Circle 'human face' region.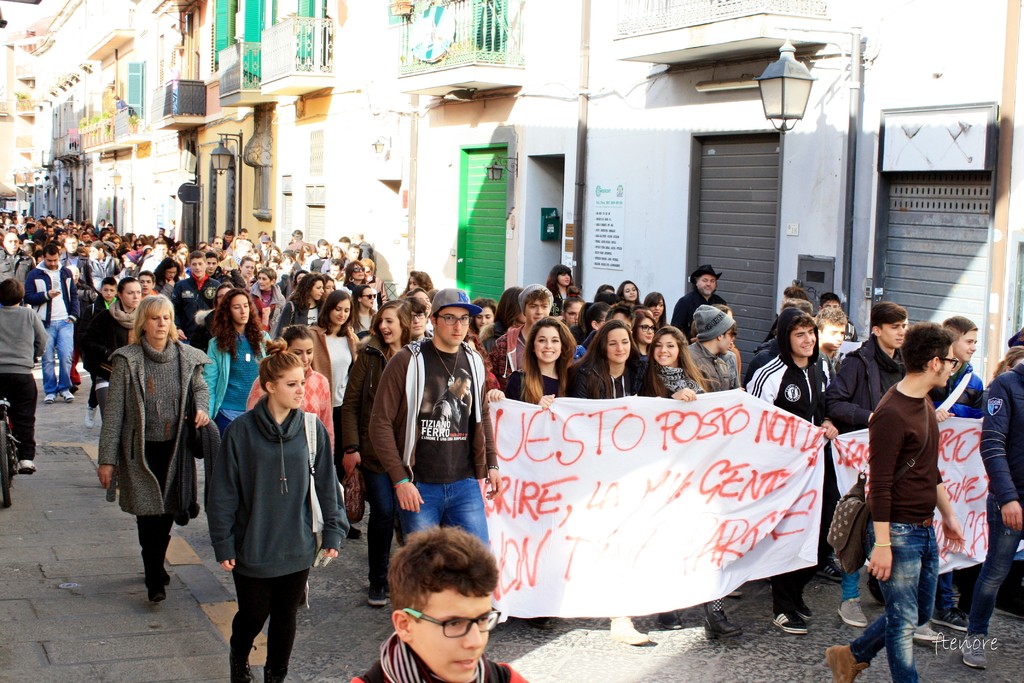
Region: (x1=538, y1=330, x2=561, y2=361).
